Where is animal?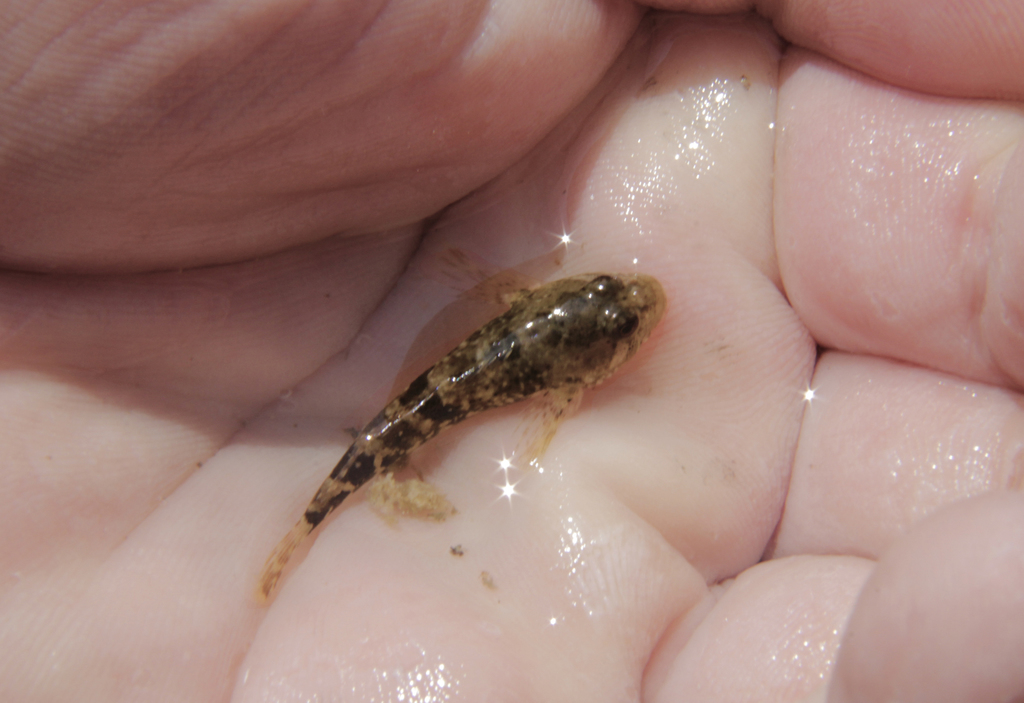
crop(258, 250, 666, 609).
